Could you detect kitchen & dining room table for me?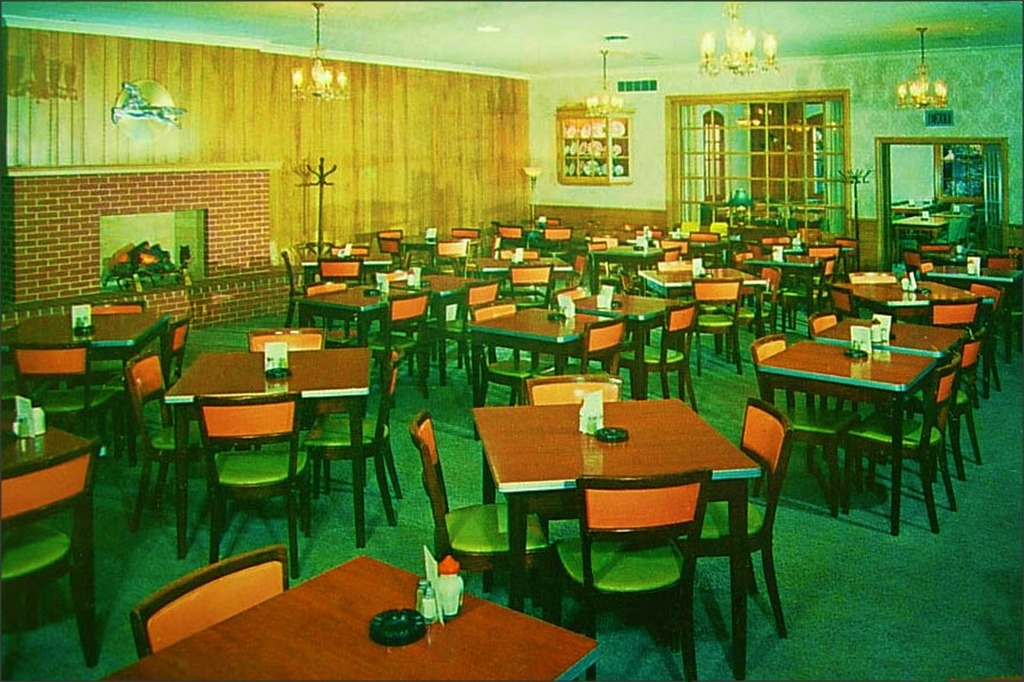
Detection result: (left=446, top=372, right=806, bottom=632).
